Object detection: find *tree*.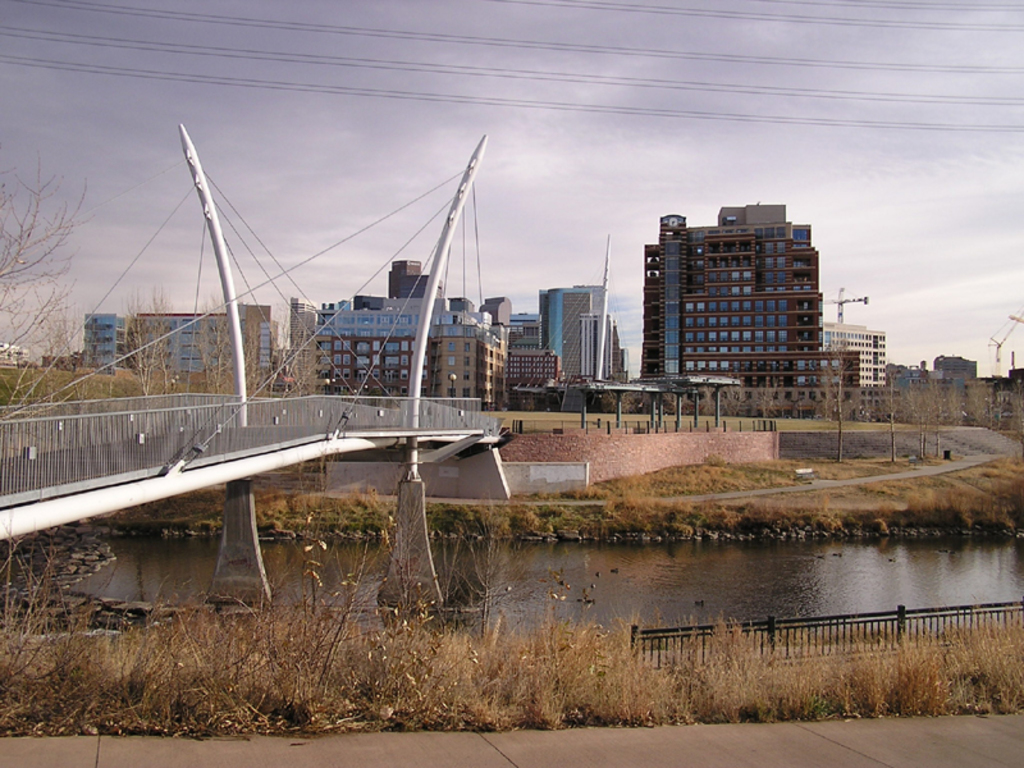
[x1=189, y1=296, x2=260, y2=394].
